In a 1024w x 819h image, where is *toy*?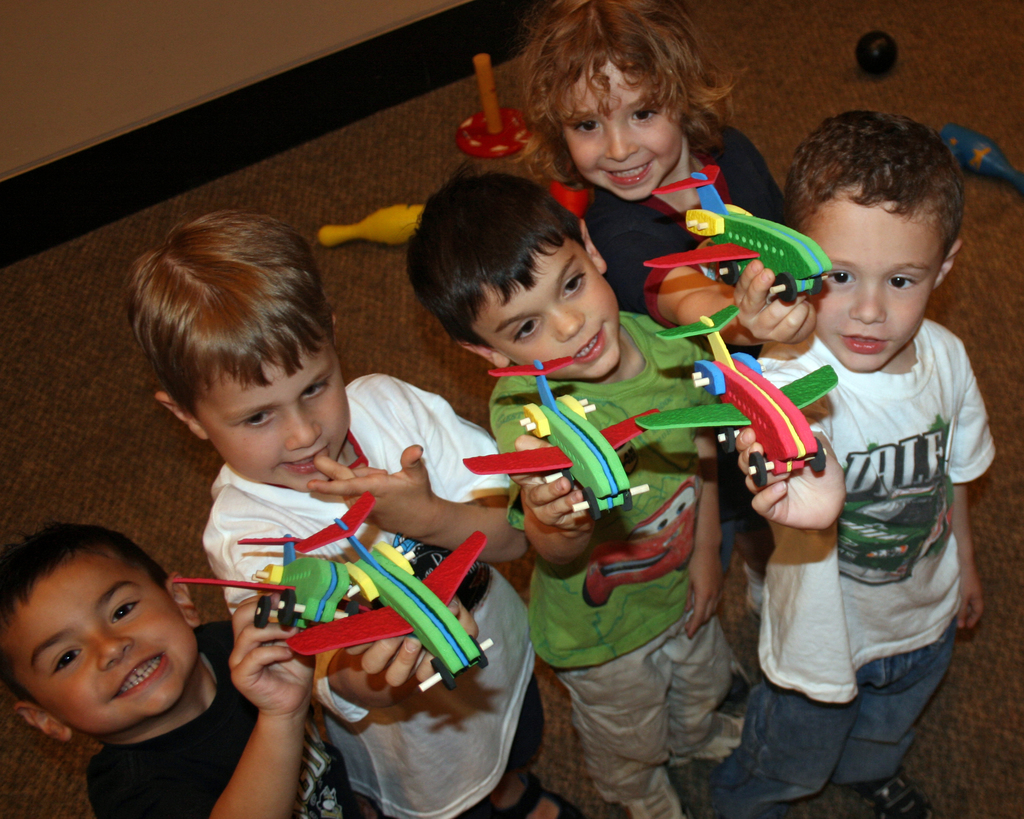
crop(628, 301, 836, 493).
